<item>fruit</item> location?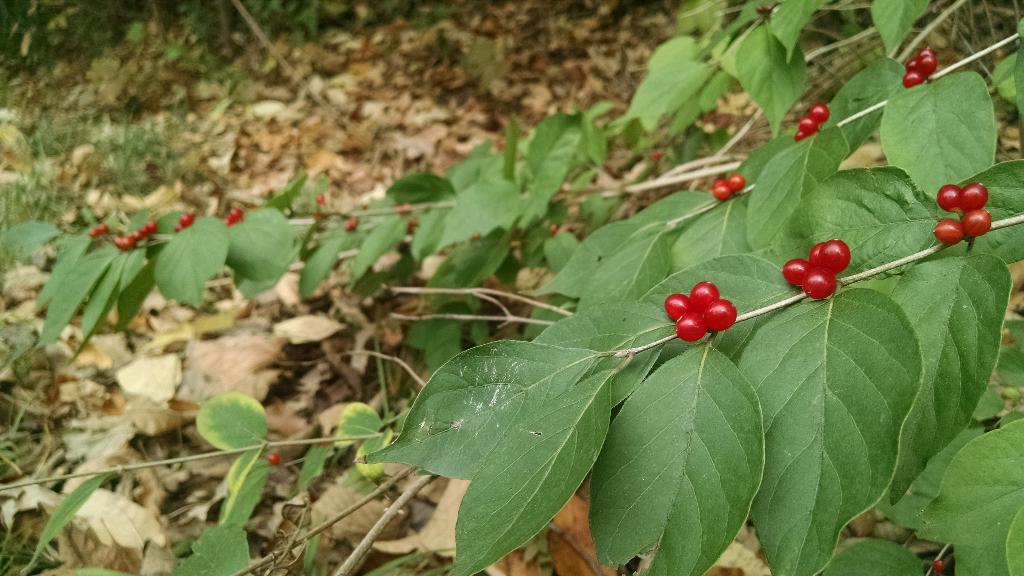
locate(175, 209, 193, 237)
